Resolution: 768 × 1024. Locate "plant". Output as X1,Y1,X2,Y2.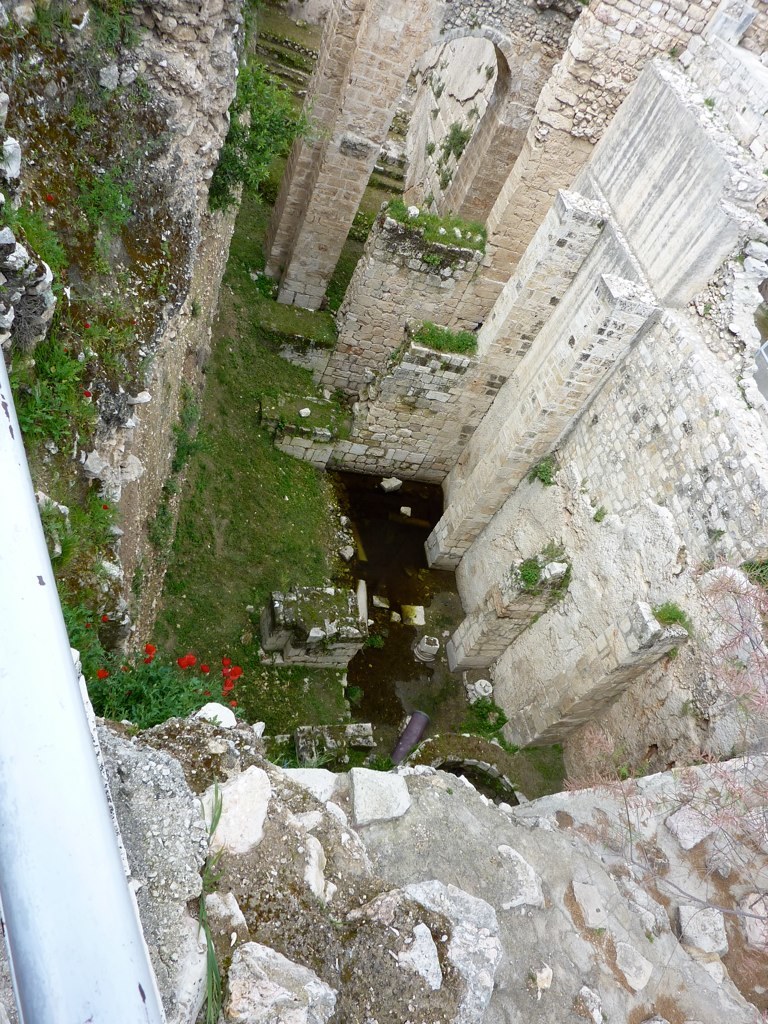
705,525,726,550.
